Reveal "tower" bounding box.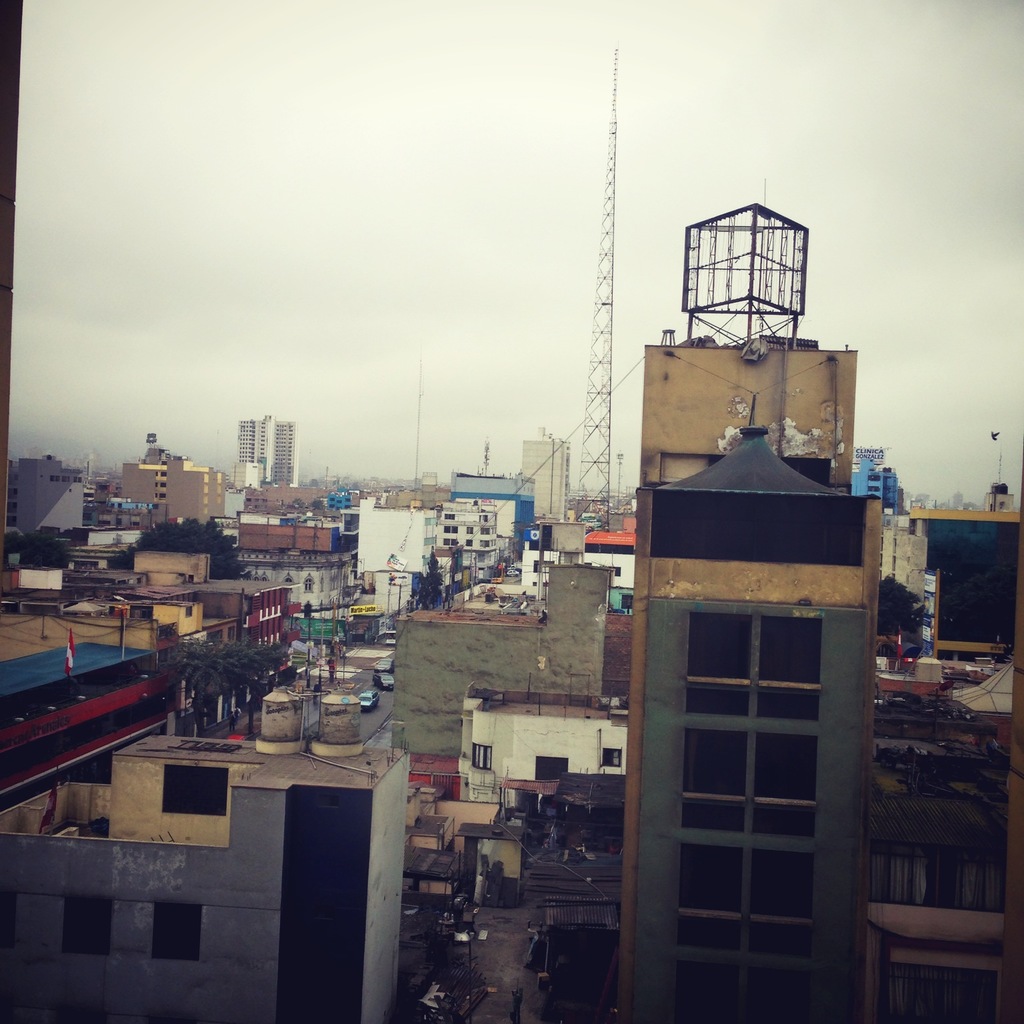
Revealed: Rect(527, 435, 565, 523).
